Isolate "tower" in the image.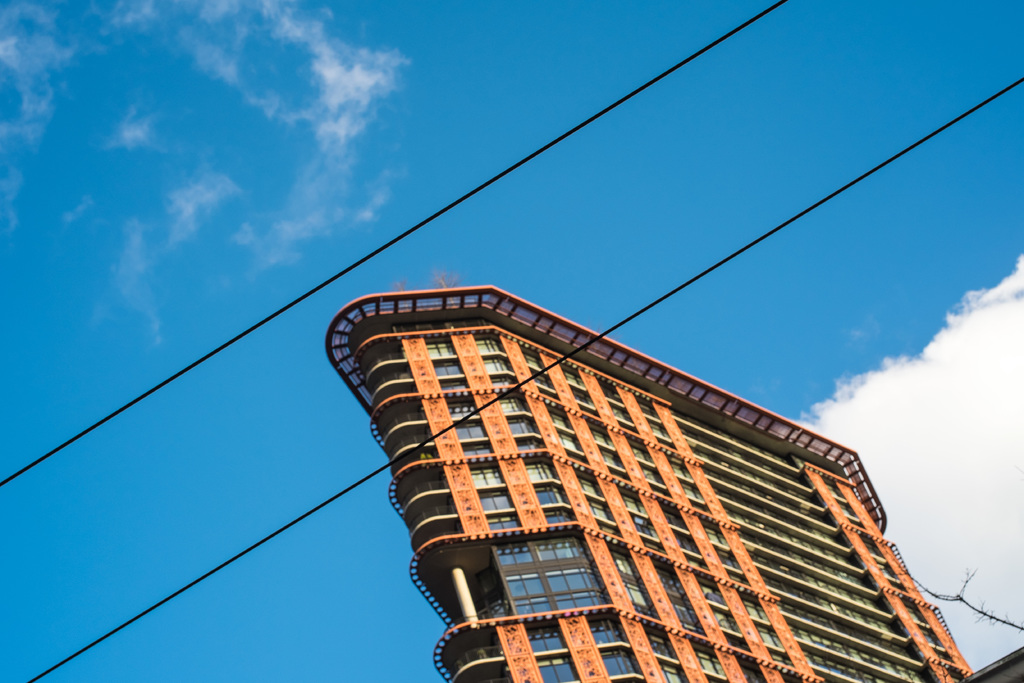
Isolated region: [x1=322, y1=284, x2=1023, y2=682].
